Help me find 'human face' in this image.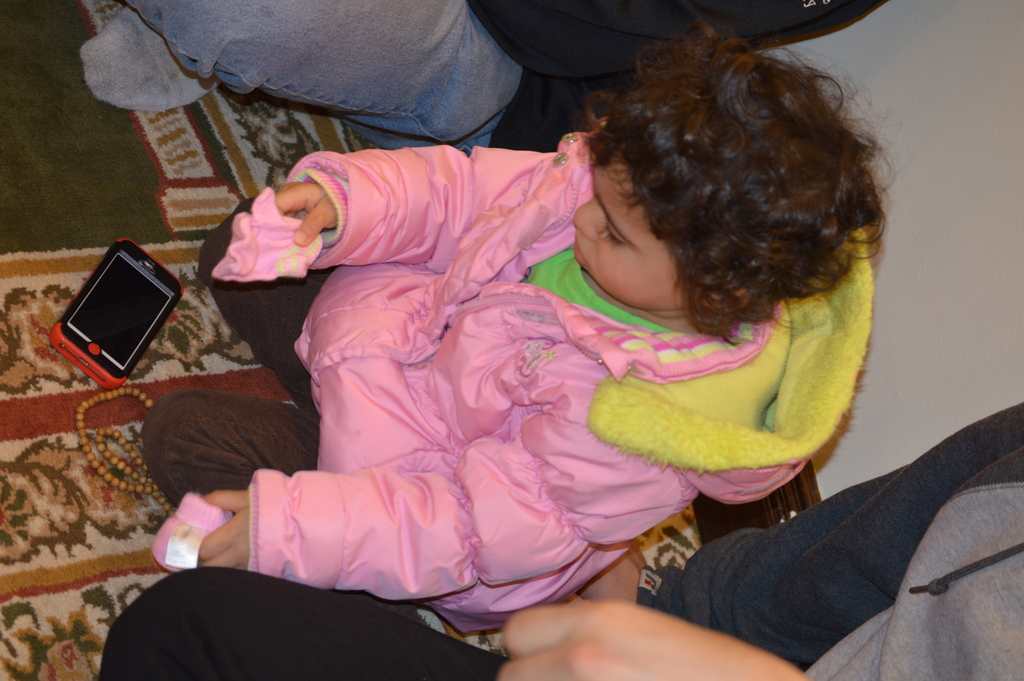
Found it: (left=570, top=142, right=689, bottom=311).
